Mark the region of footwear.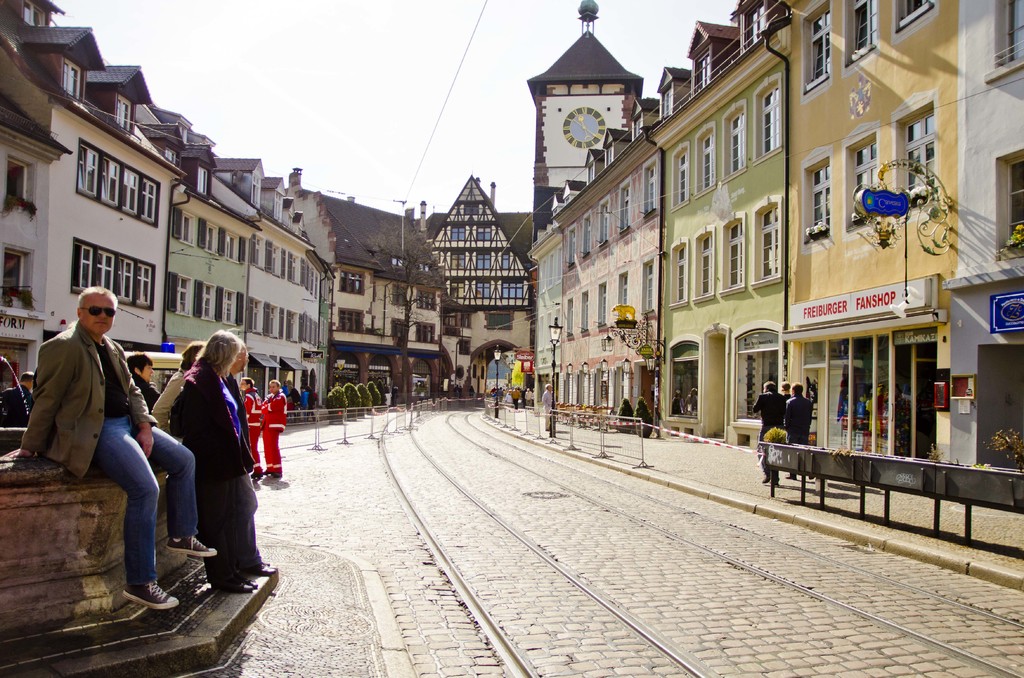
Region: [x1=220, y1=583, x2=260, y2=593].
